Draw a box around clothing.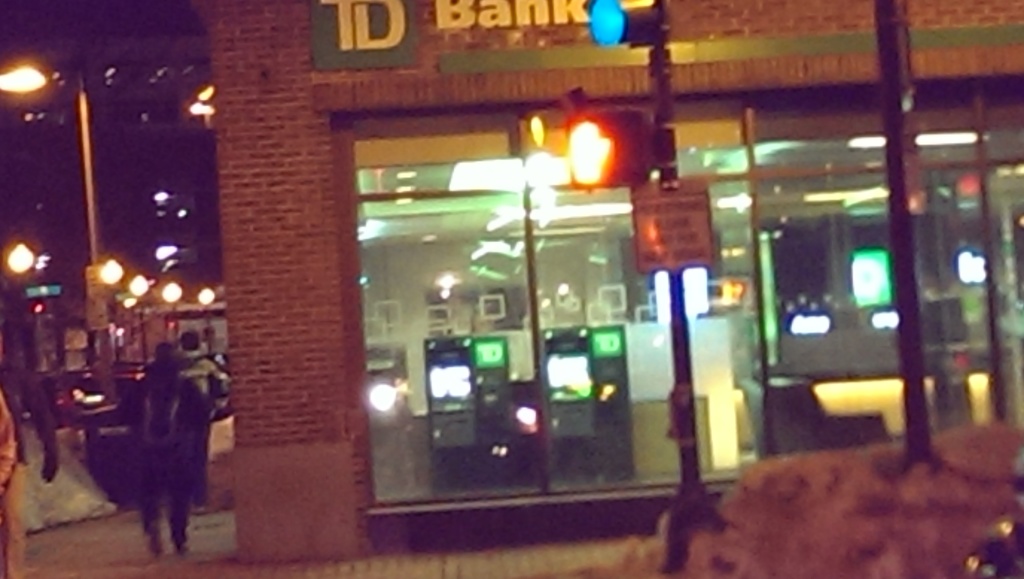
crop(0, 266, 31, 578).
